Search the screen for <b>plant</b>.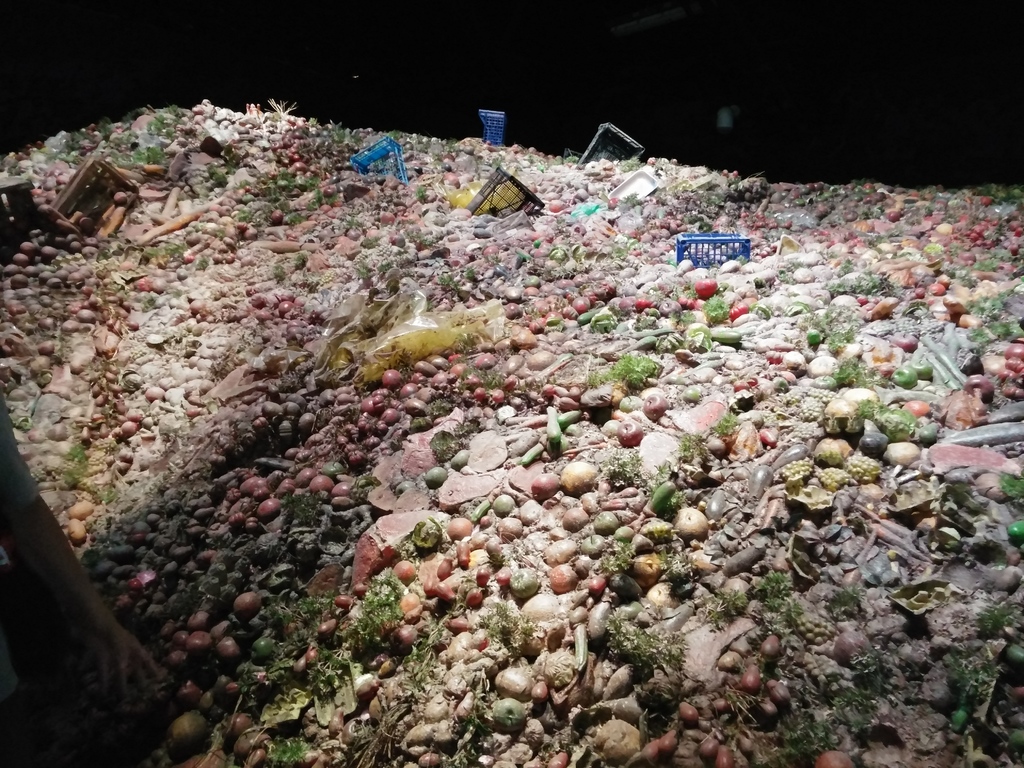
Found at <box>483,252,508,264</box>.
